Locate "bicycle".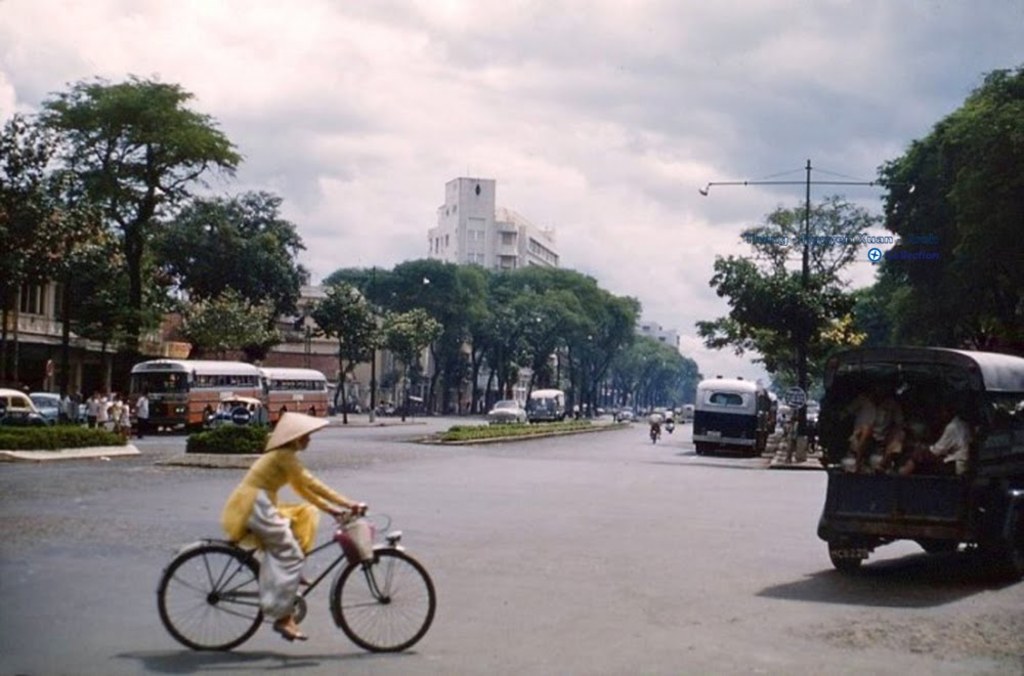
Bounding box: detection(133, 481, 443, 658).
